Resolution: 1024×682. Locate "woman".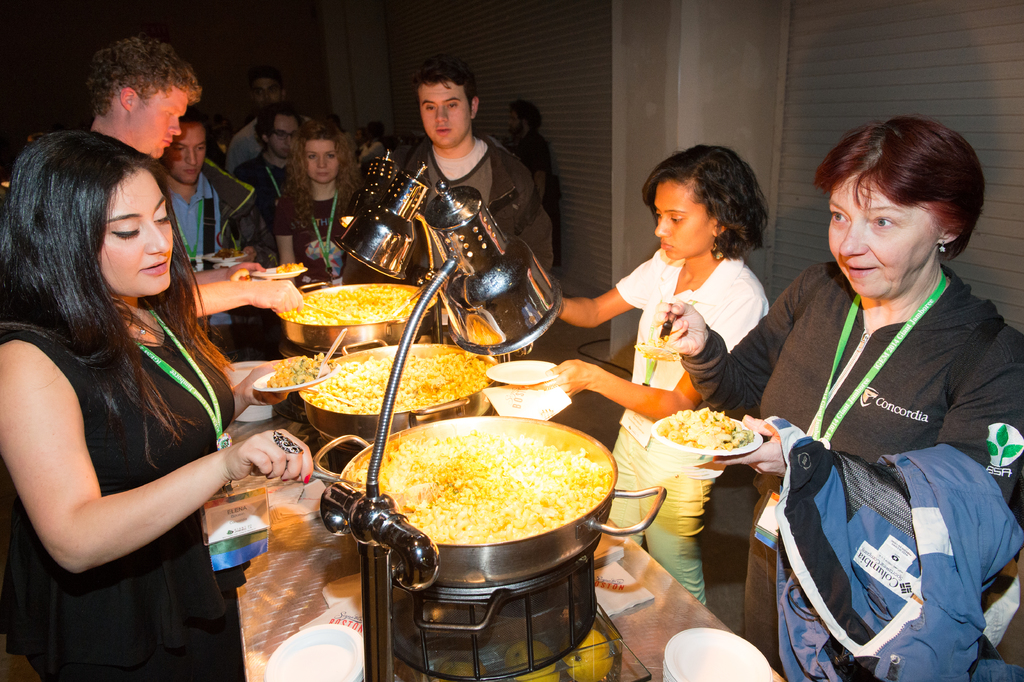
rect(0, 87, 256, 681).
